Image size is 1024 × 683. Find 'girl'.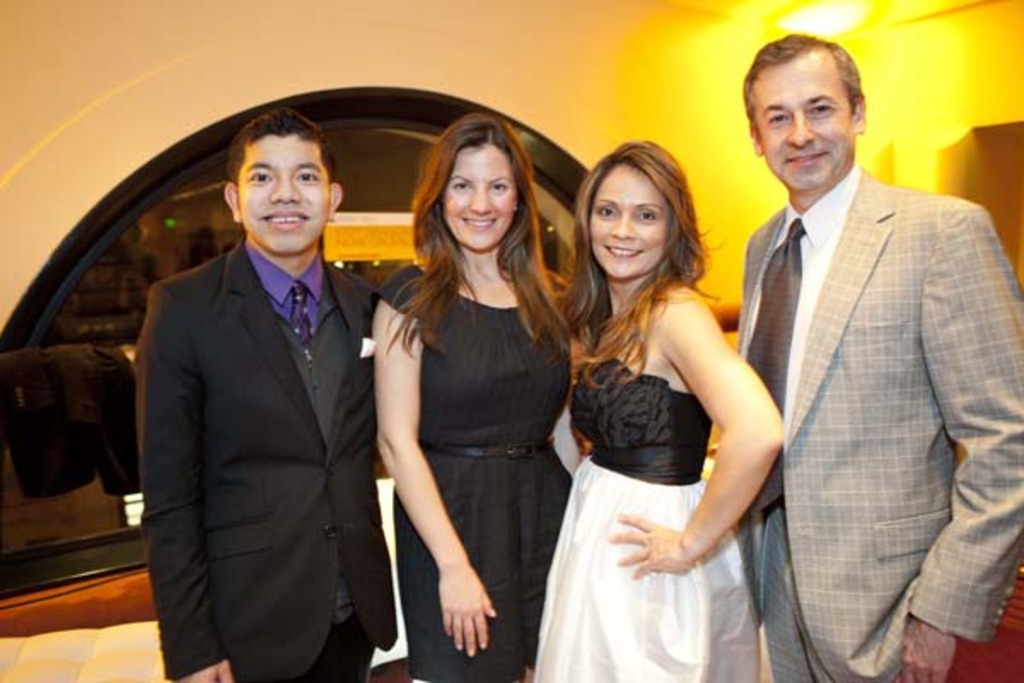
crop(527, 138, 783, 681).
